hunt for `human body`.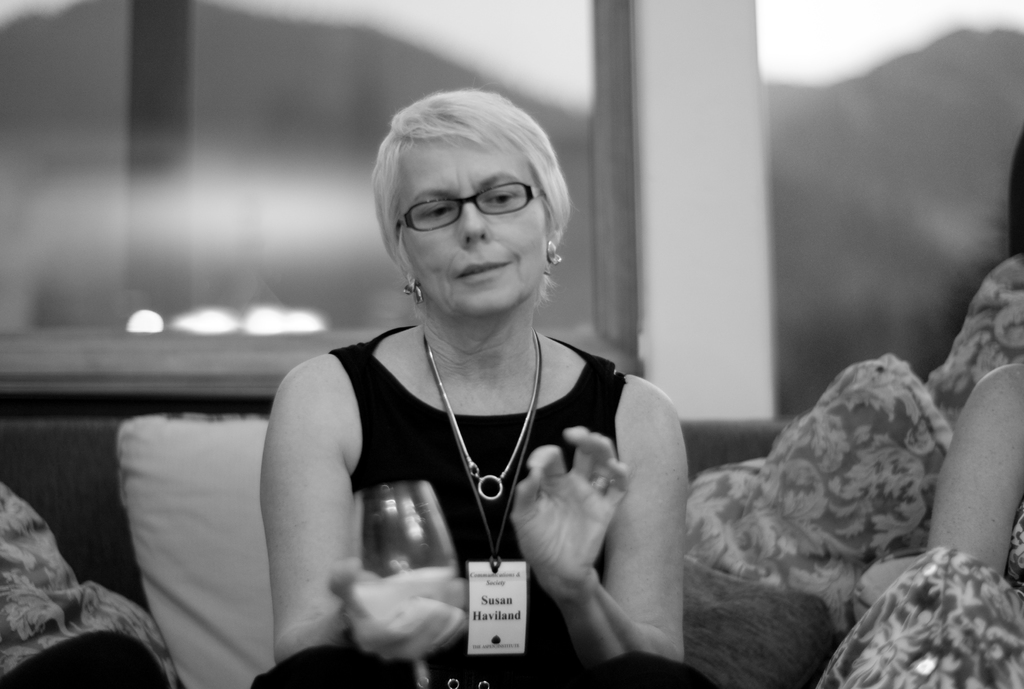
Hunted down at bbox(197, 163, 672, 633).
